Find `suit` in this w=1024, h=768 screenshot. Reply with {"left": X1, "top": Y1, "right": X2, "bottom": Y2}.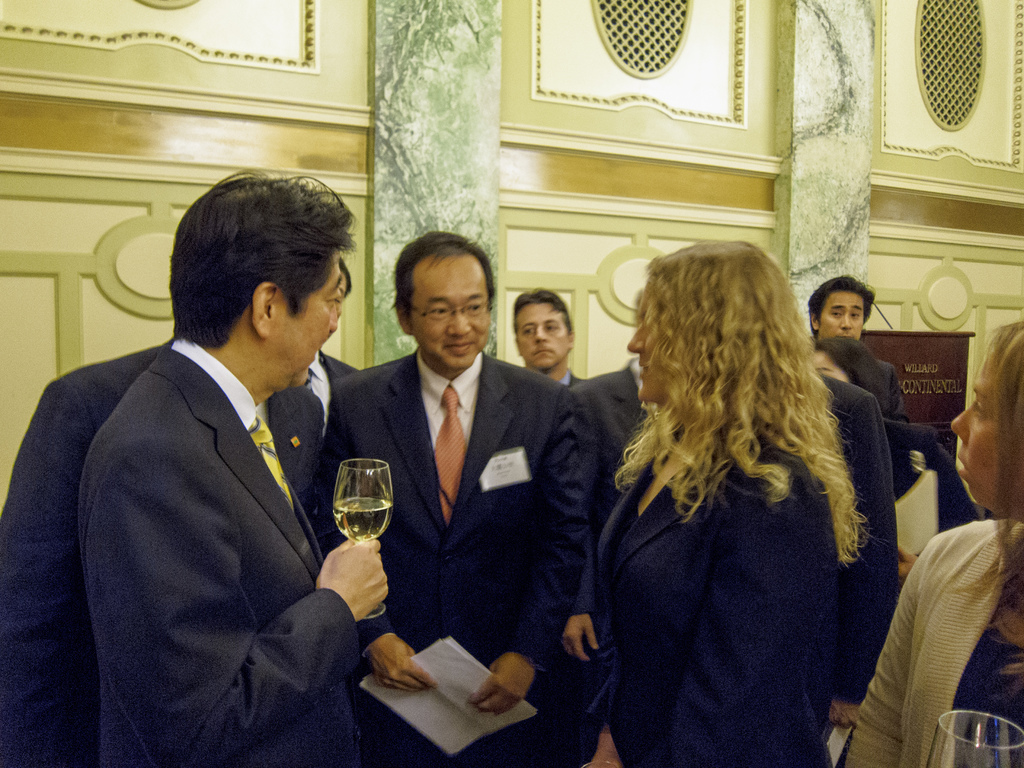
{"left": 582, "top": 388, "right": 845, "bottom": 767}.
